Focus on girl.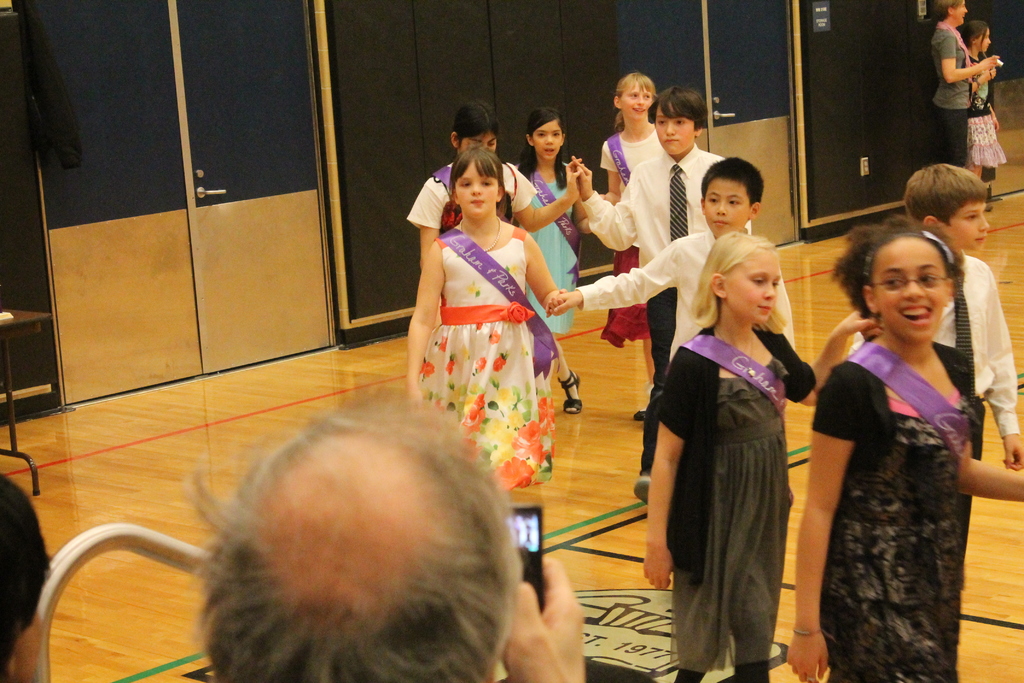
Focused at locate(644, 227, 872, 682).
